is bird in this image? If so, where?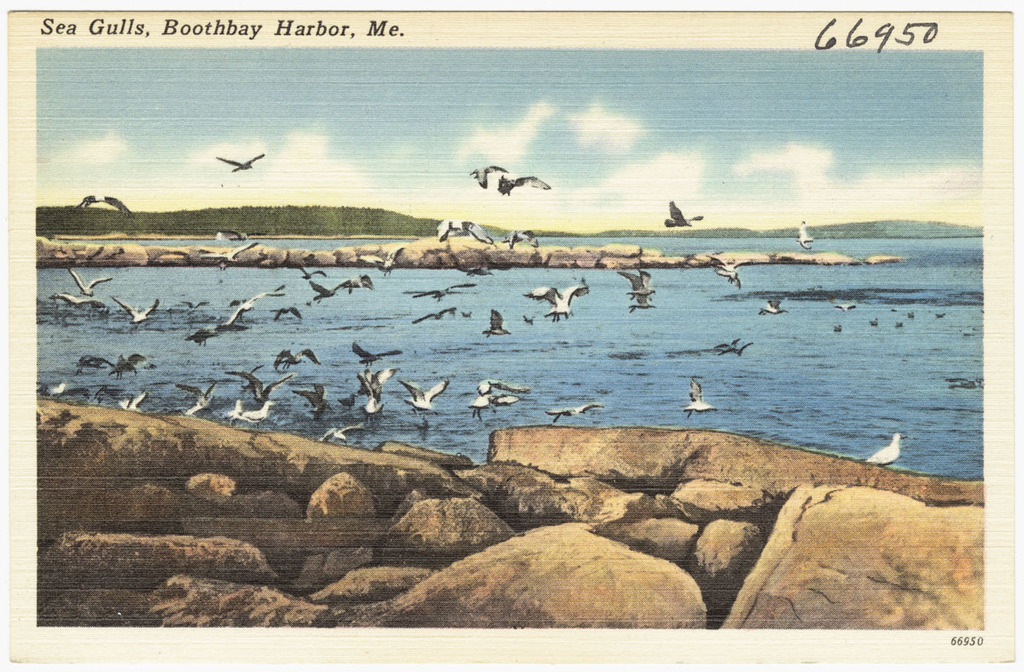
Yes, at bbox=(72, 194, 137, 220).
